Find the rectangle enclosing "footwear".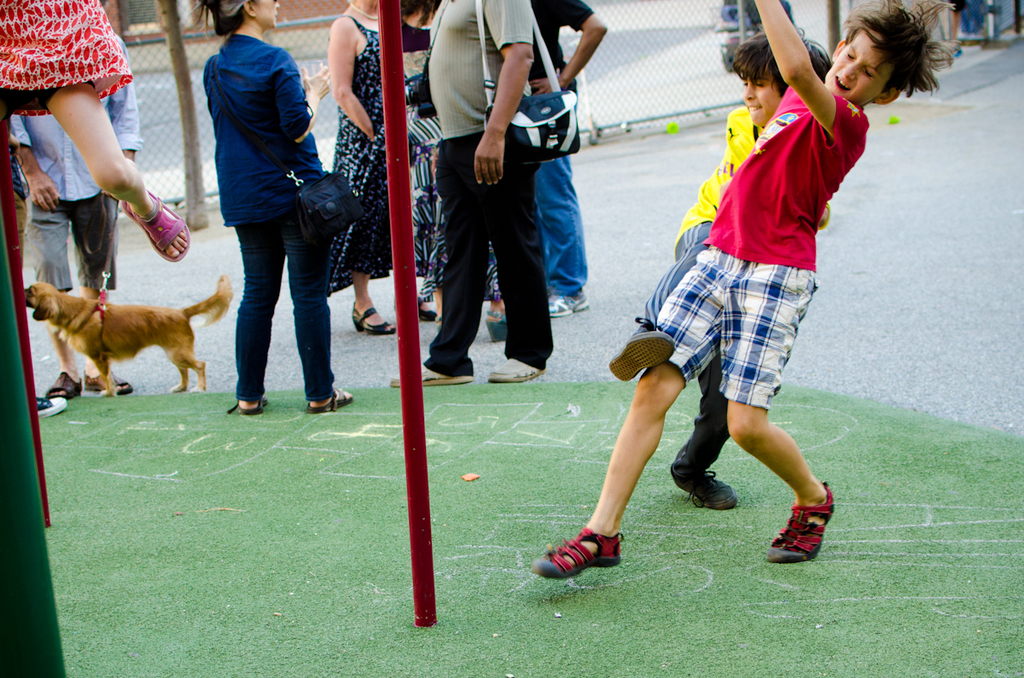
(305,385,348,413).
